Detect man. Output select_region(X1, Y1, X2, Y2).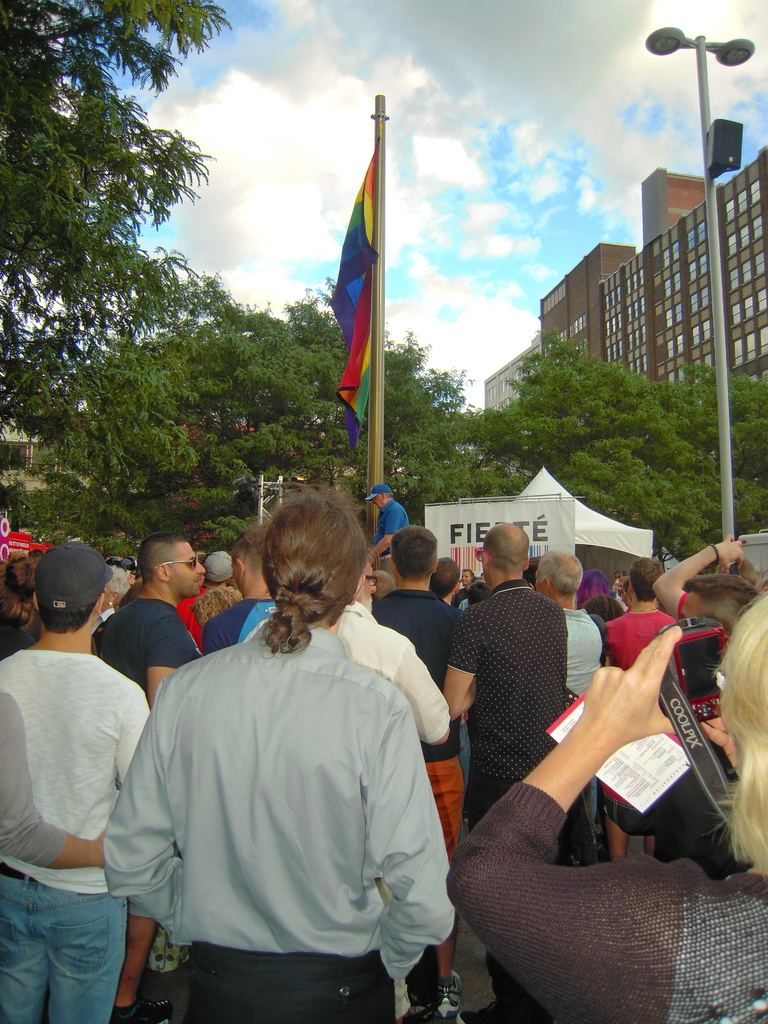
select_region(339, 564, 449, 1023).
